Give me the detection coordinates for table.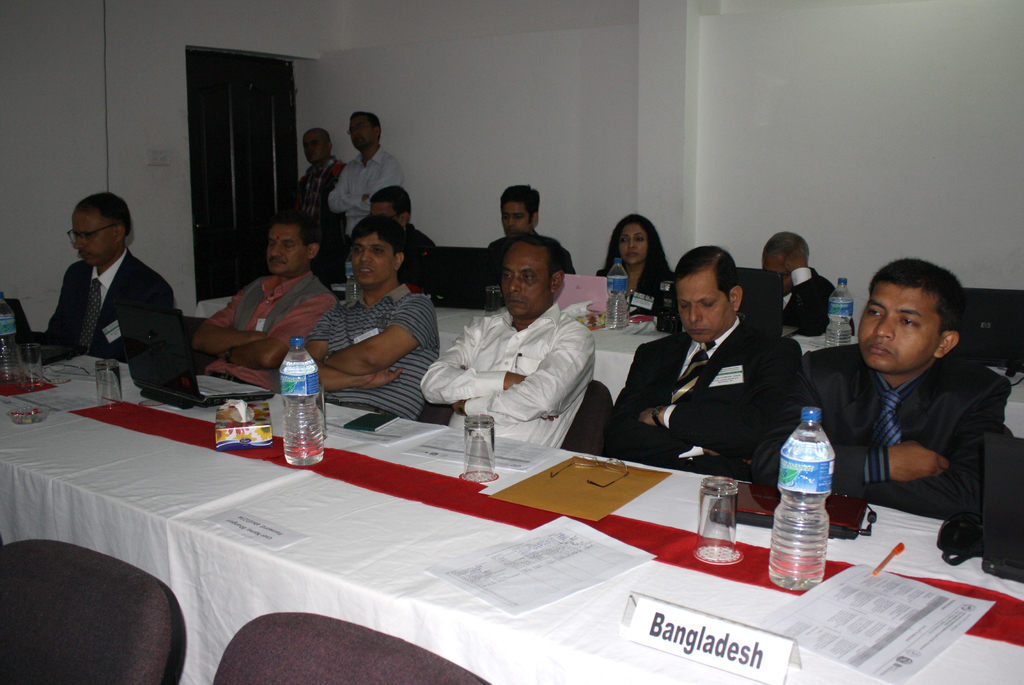
[186,296,1023,445].
